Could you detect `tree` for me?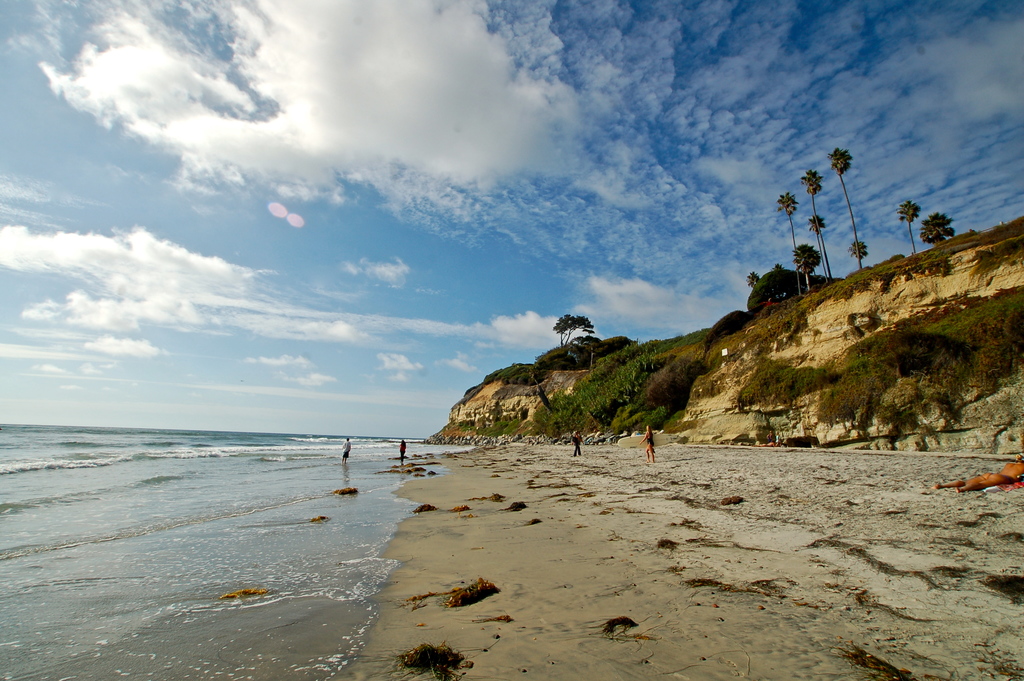
Detection result: left=801, top=169, right=834, bottom=275.
